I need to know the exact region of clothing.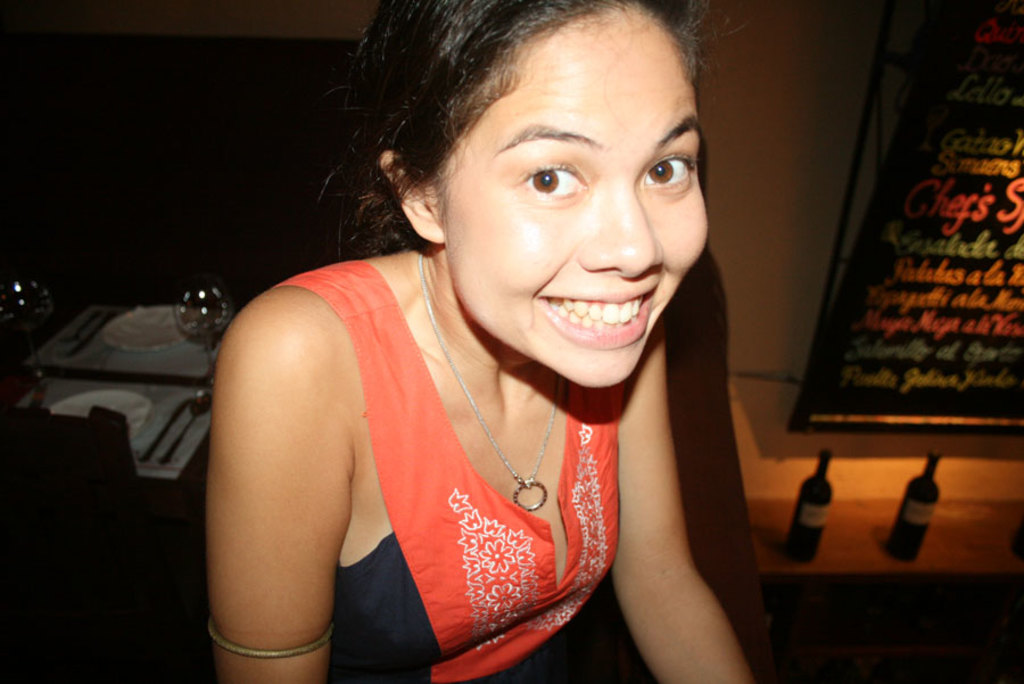
Region: box=[215, 278, 647, 652].
